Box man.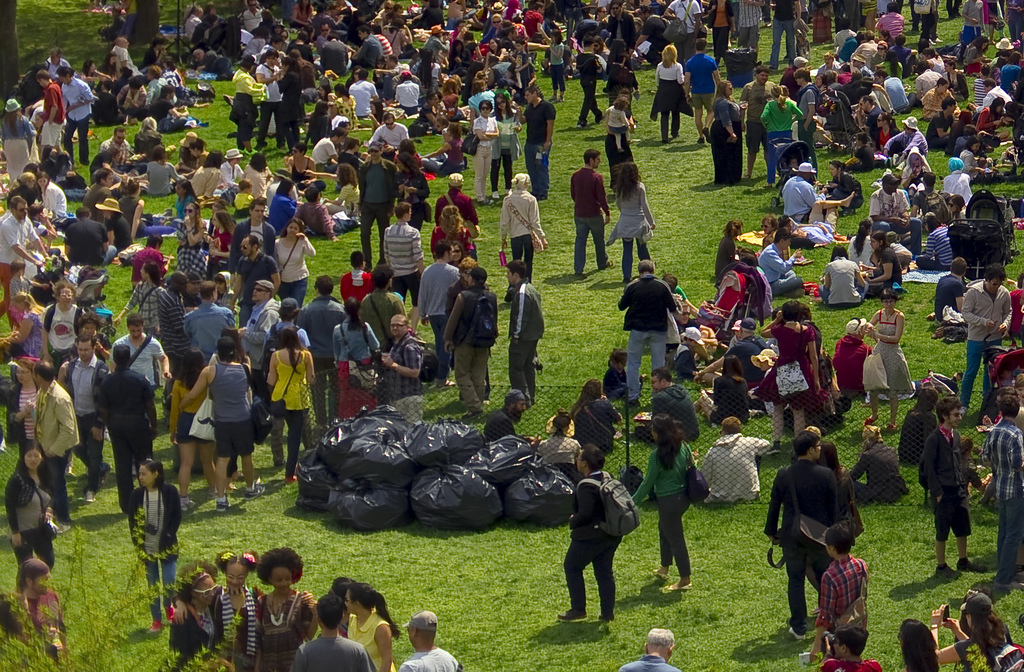
box=[79, 160, 119, 223].
